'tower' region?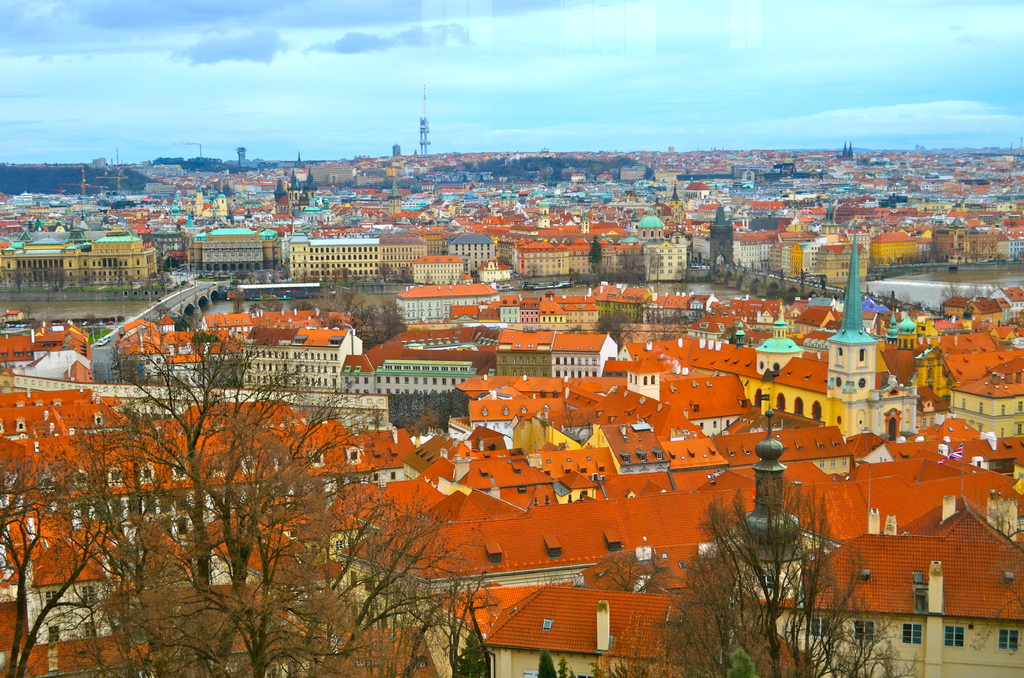
(x1=383, y1=184, x2=404, y2=214)
